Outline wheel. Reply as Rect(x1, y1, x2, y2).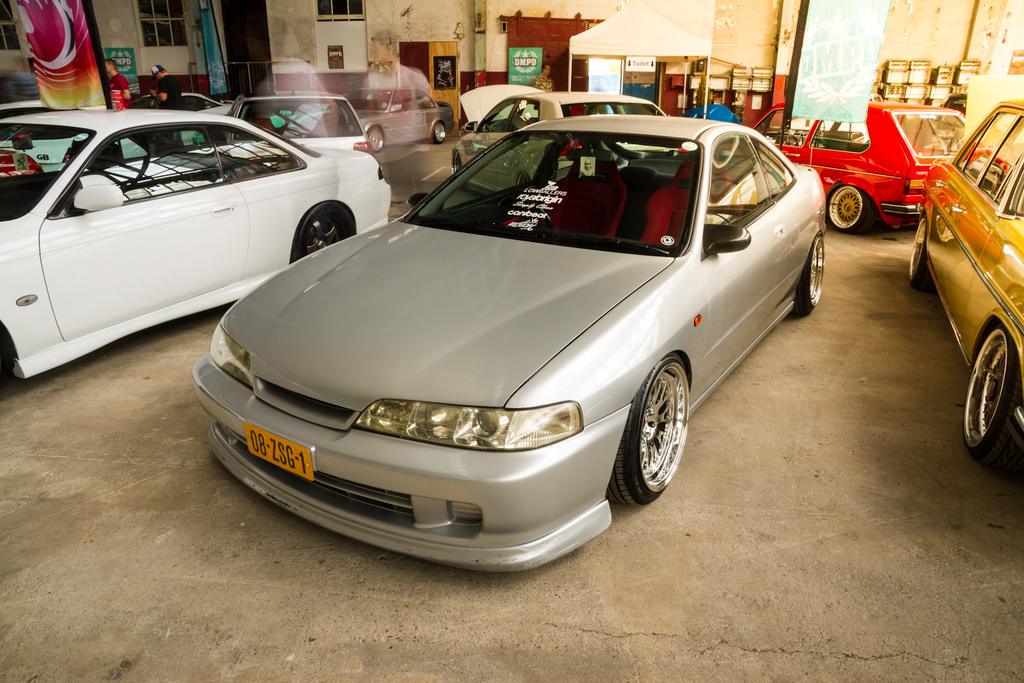
Rect(517, 173, 526, 186).
